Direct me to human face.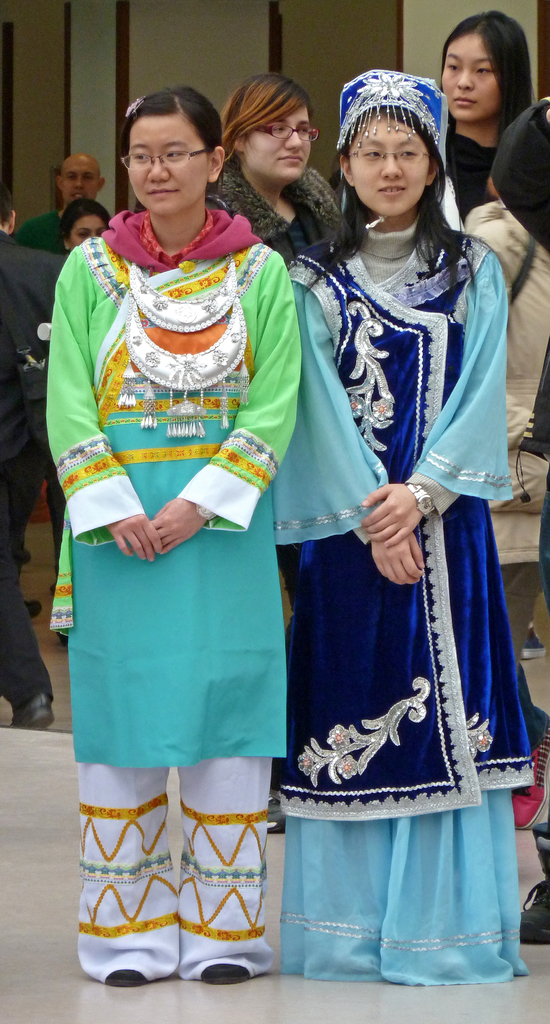
Direction: l=449, t=38, r=497, b=122.
